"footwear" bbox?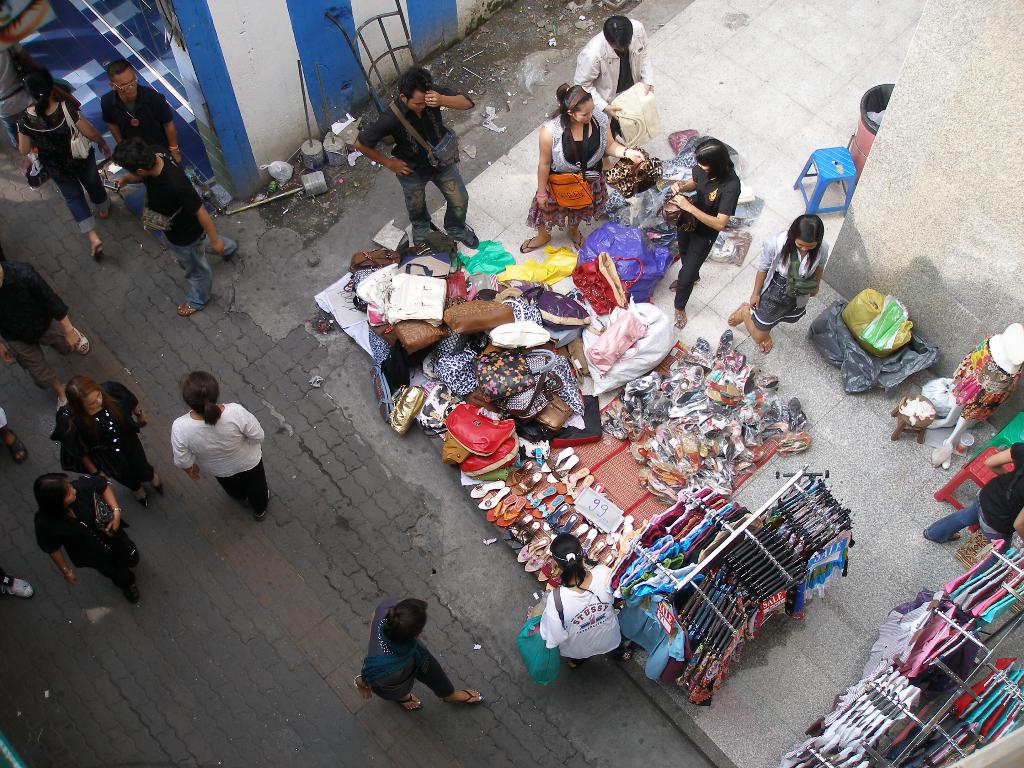
[520, 233, 550, 253]
